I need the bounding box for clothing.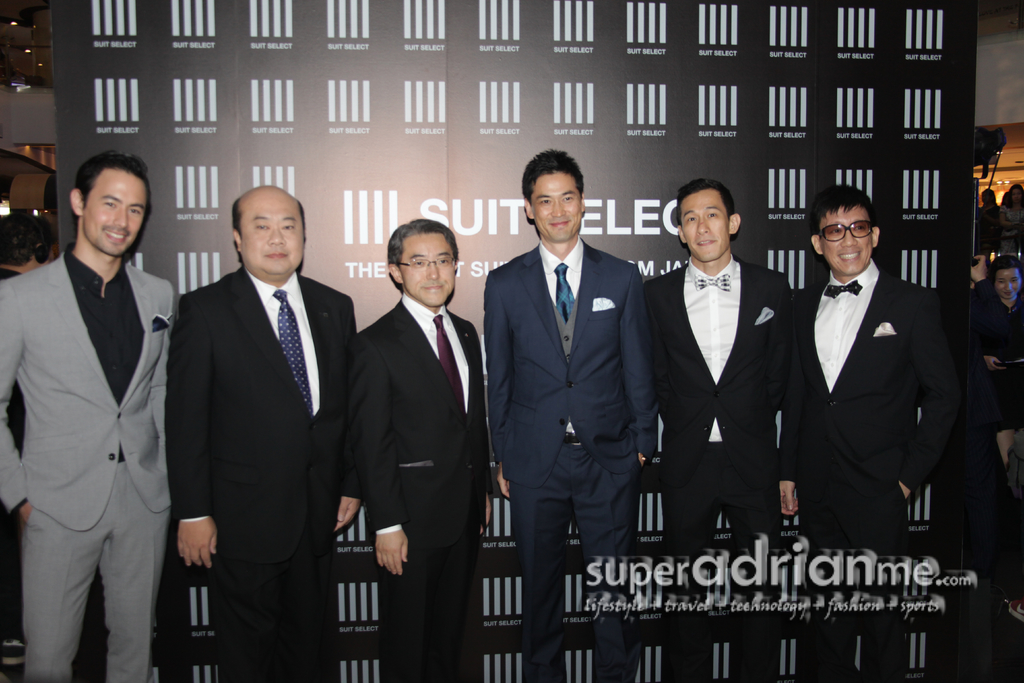
Here it is: 960 279 1023 431.
